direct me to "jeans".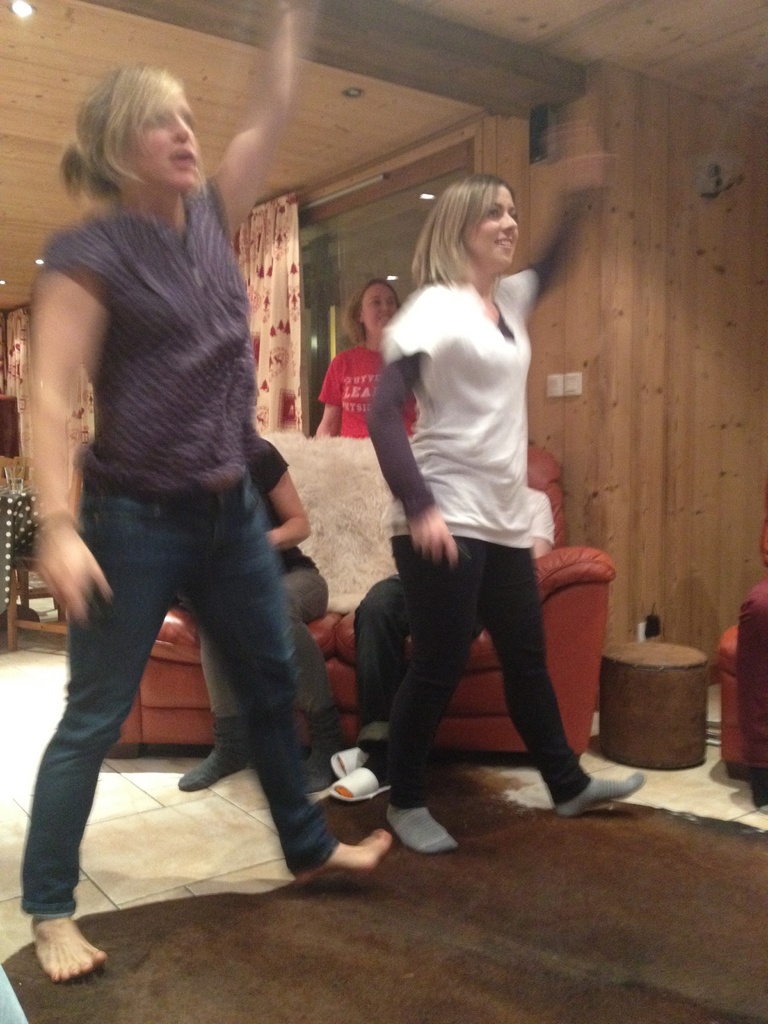
Direction: (left=3, top=465, right=358, bottom=911).
